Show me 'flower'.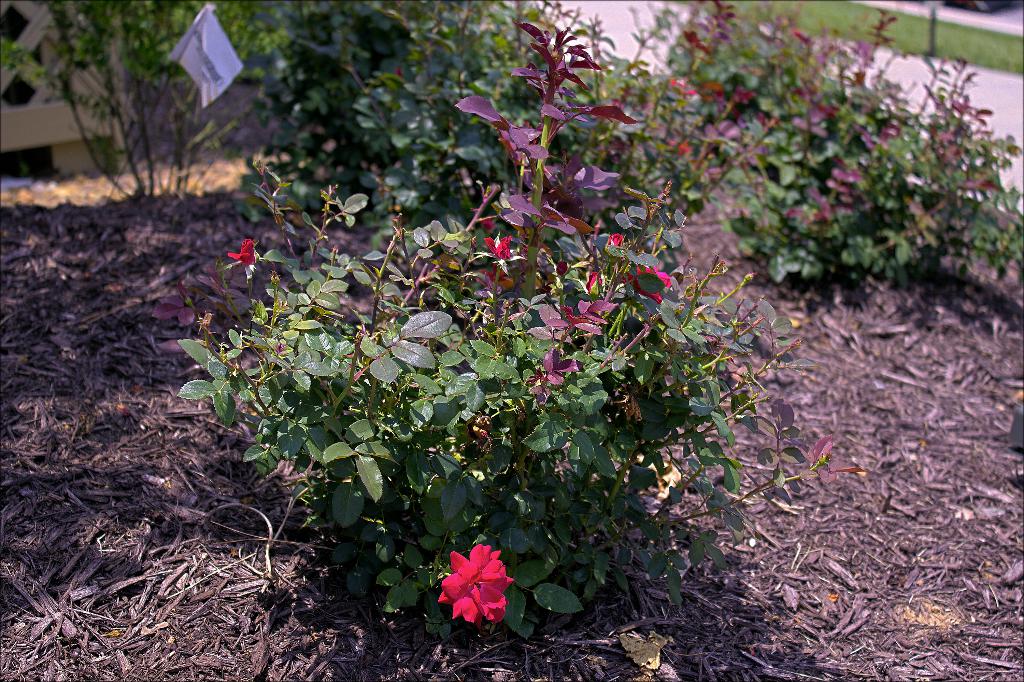
'flower' is here: (x1=488, y1=235, x2=511, y2=261).
